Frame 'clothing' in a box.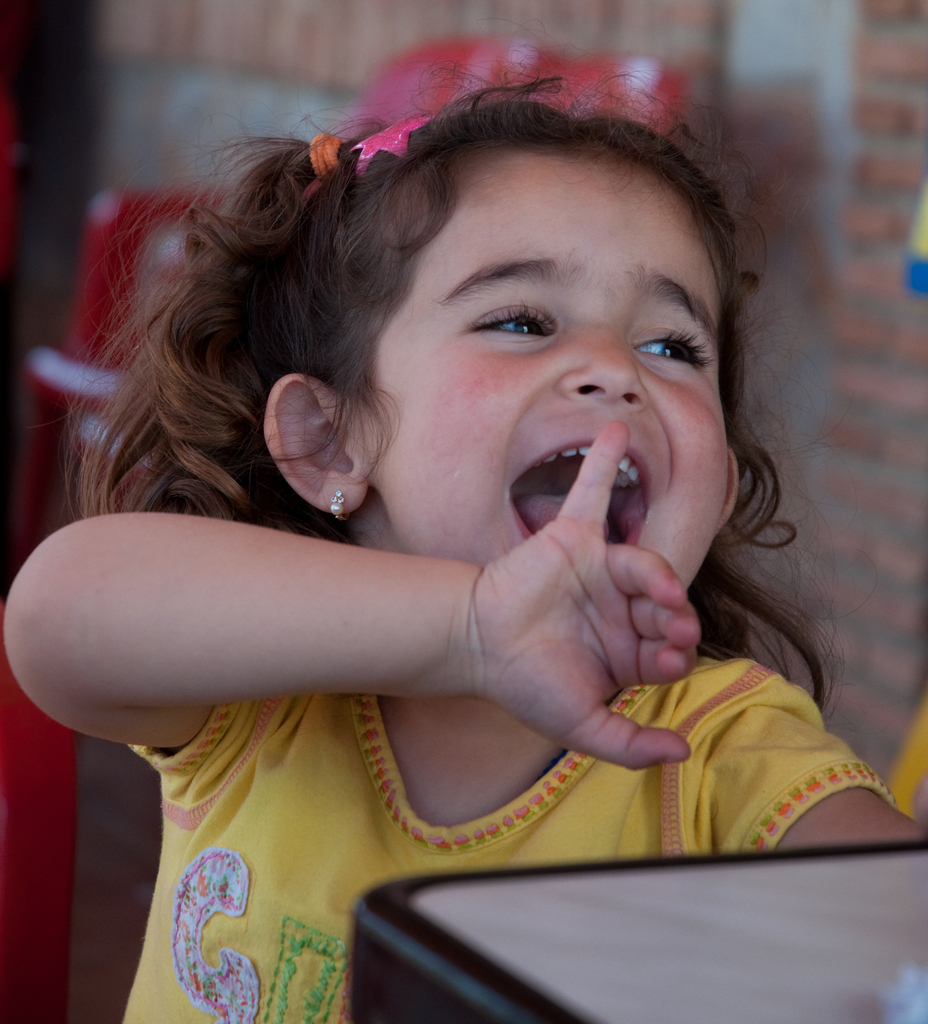
<bbox>120, 653, 895, 1023</bbox>.
